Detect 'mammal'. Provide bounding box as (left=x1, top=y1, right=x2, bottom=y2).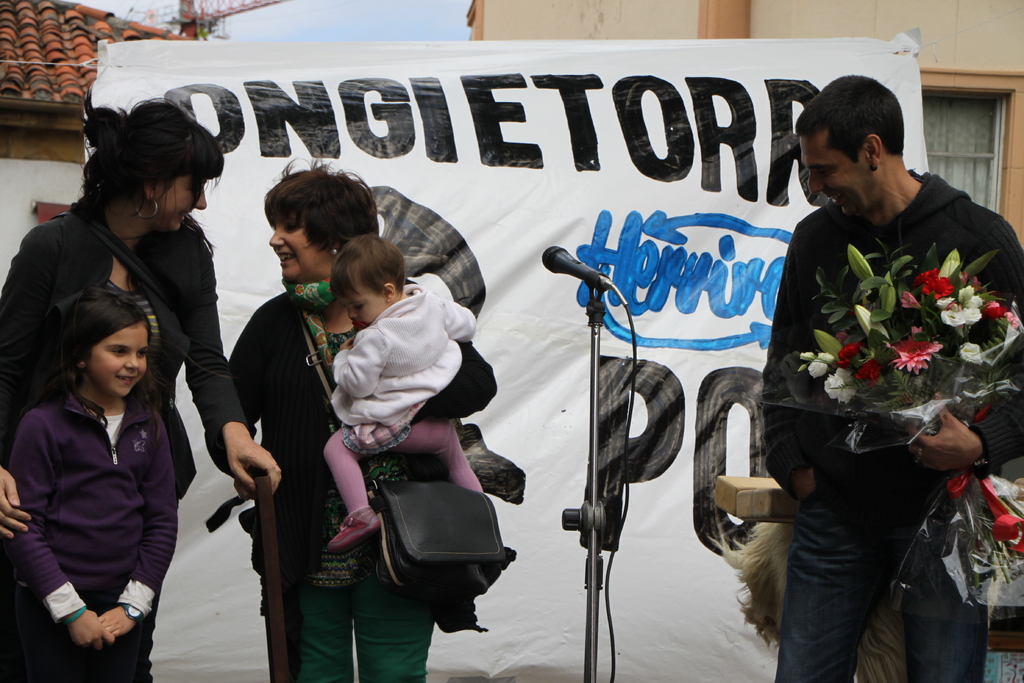
(left=0, top=99, right=281, bottom=680).
